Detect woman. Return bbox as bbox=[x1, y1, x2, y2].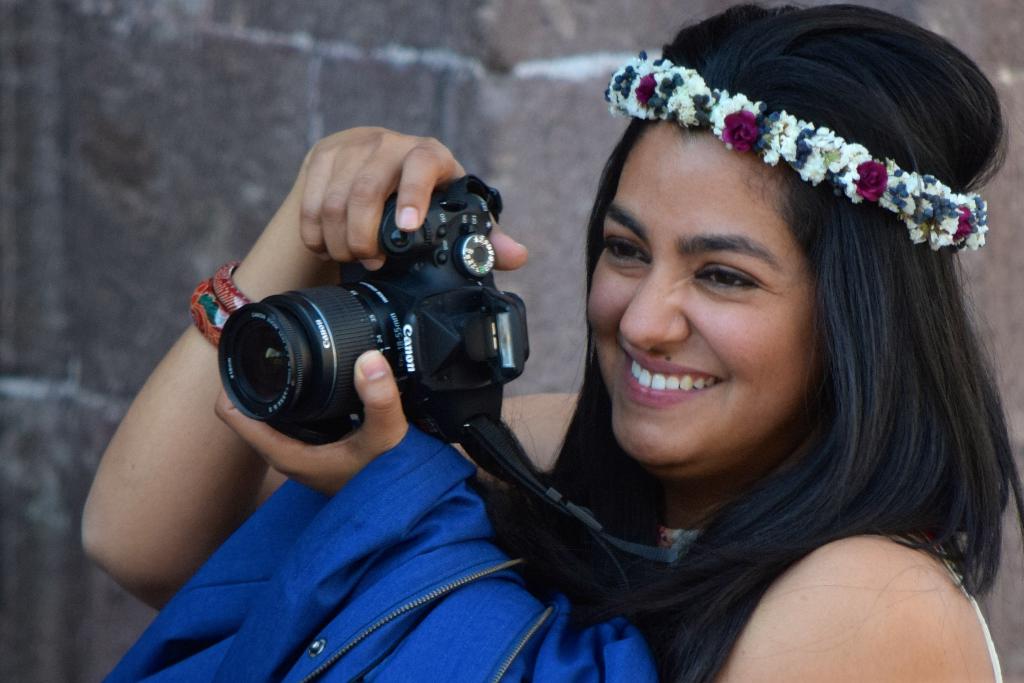
bbox=[72, 8, 1023, 682].
